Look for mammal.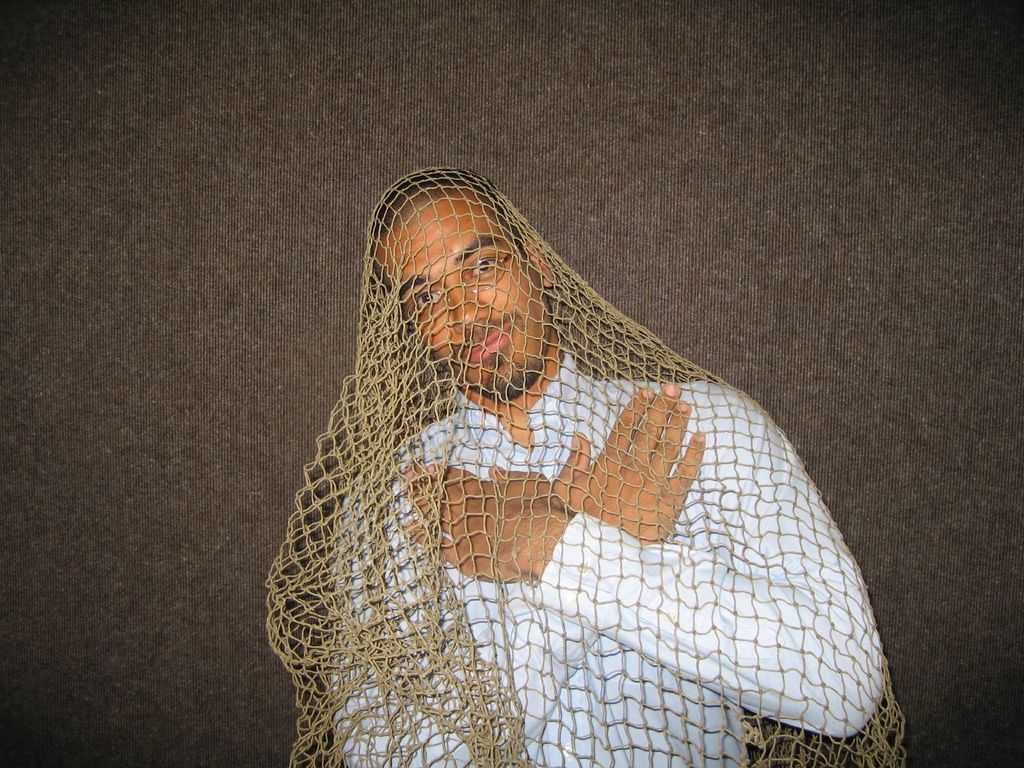
Found: l=257, t=154, r=887, b=741.
